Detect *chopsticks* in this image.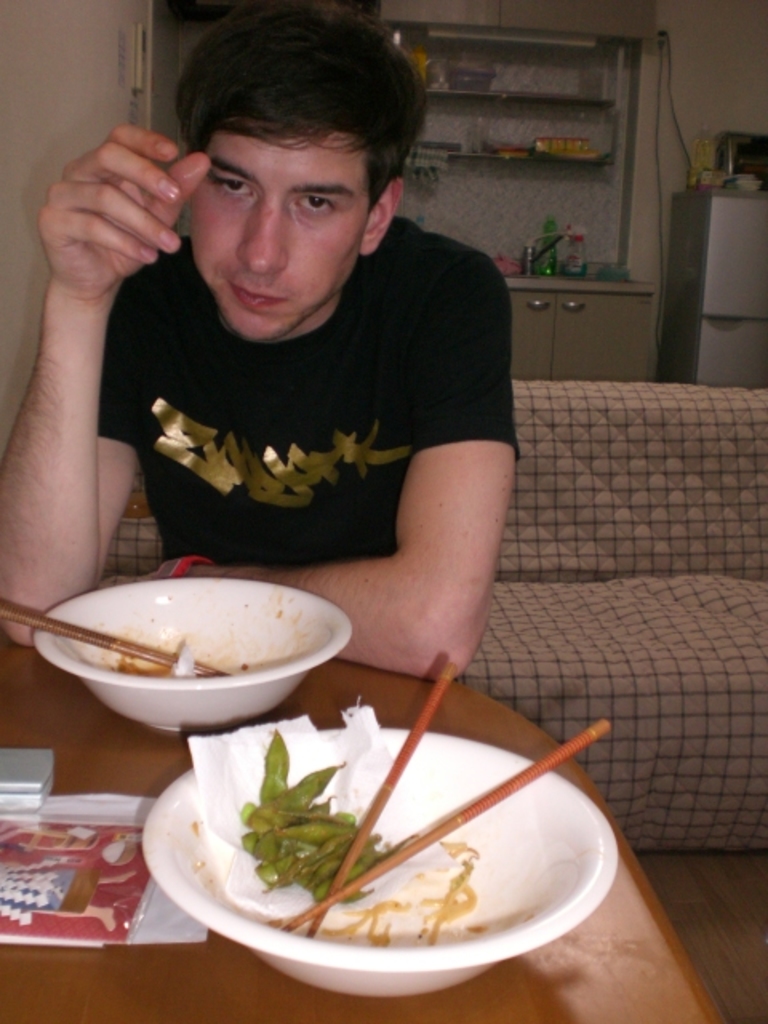
Detection: <bbox>285, 664, 613, 941</bbox>.
